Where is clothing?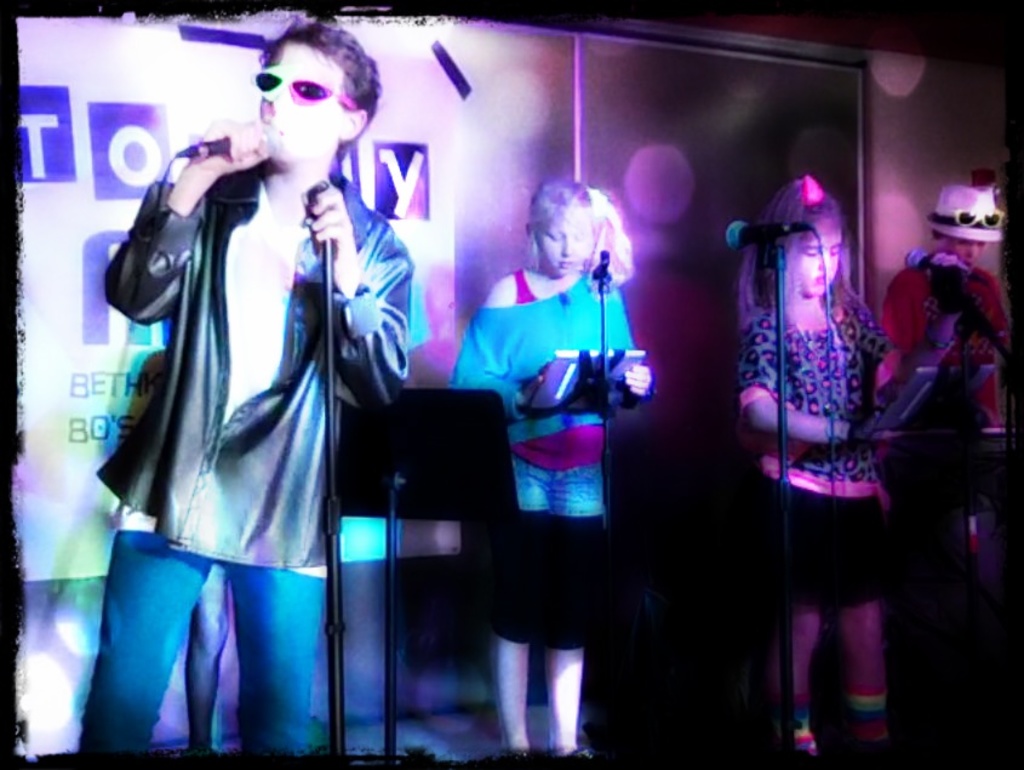
(x1=880, y1=262, x2=1014, y2=427).
